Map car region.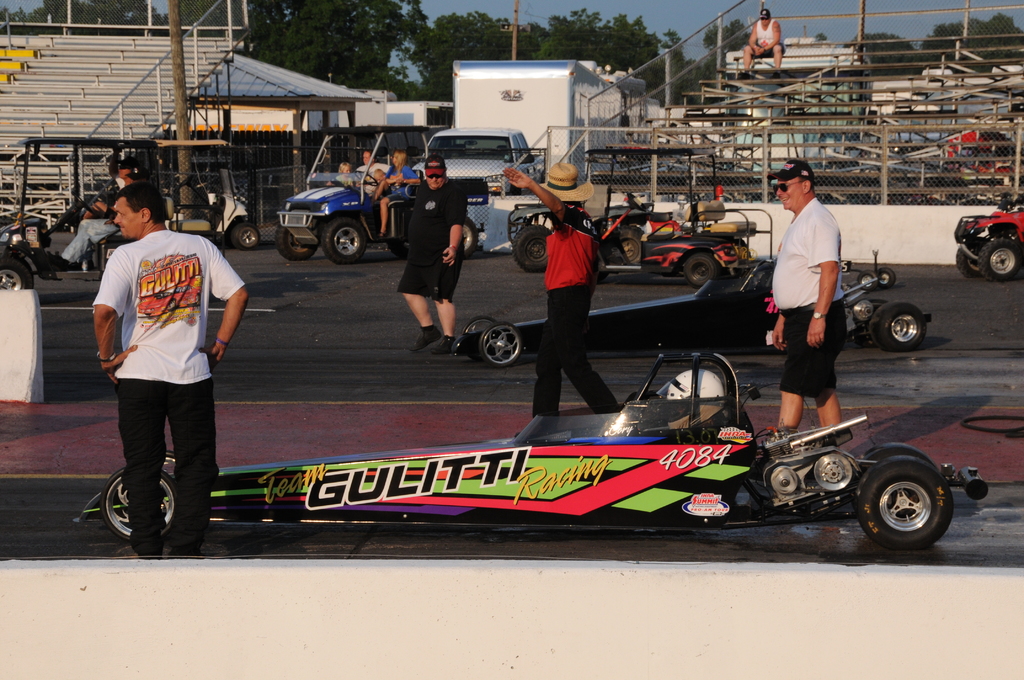
Mapped to bbox=(430, 245, 932, 371).
